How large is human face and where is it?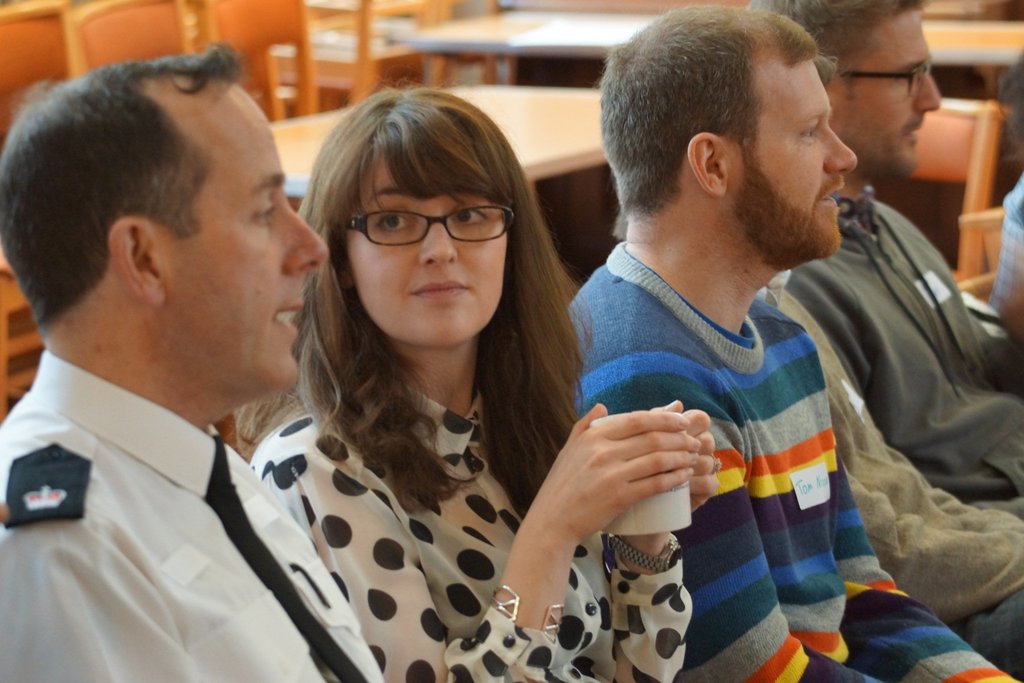
Bounding box: bbox(727, 56, 857, 255).
